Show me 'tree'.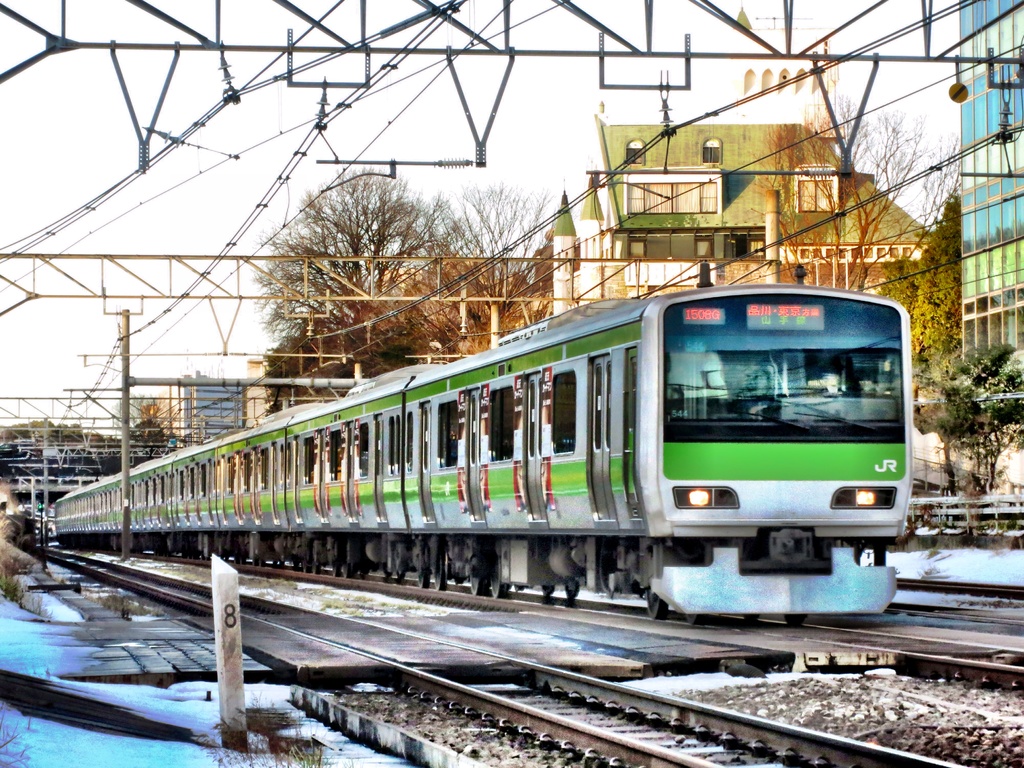
'tree' is here: {"x1": 433, "y1": 178, "x2": 559, "y2": 353}.
